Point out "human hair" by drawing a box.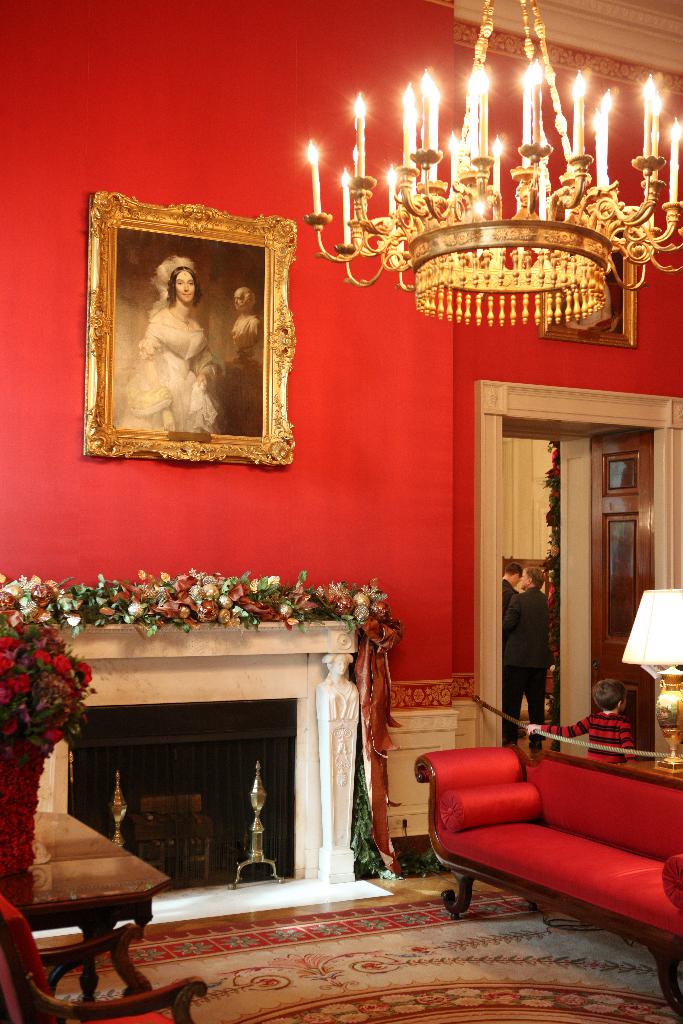
Rect(525, 568, 545, 590).
